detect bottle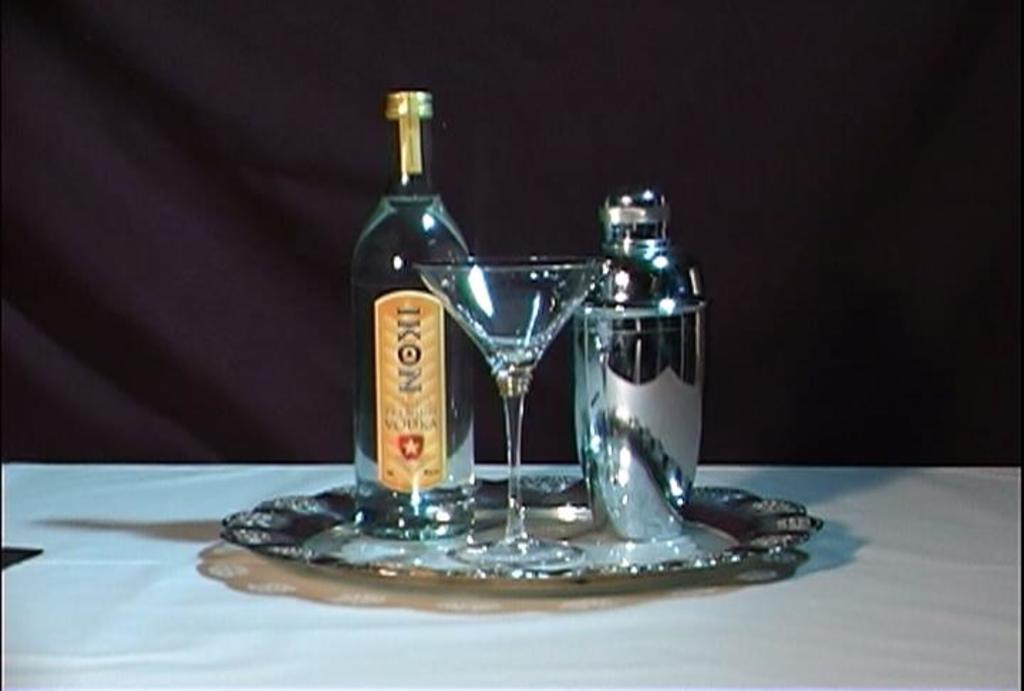
x1=350 y1=87 x2=492 y2=522
